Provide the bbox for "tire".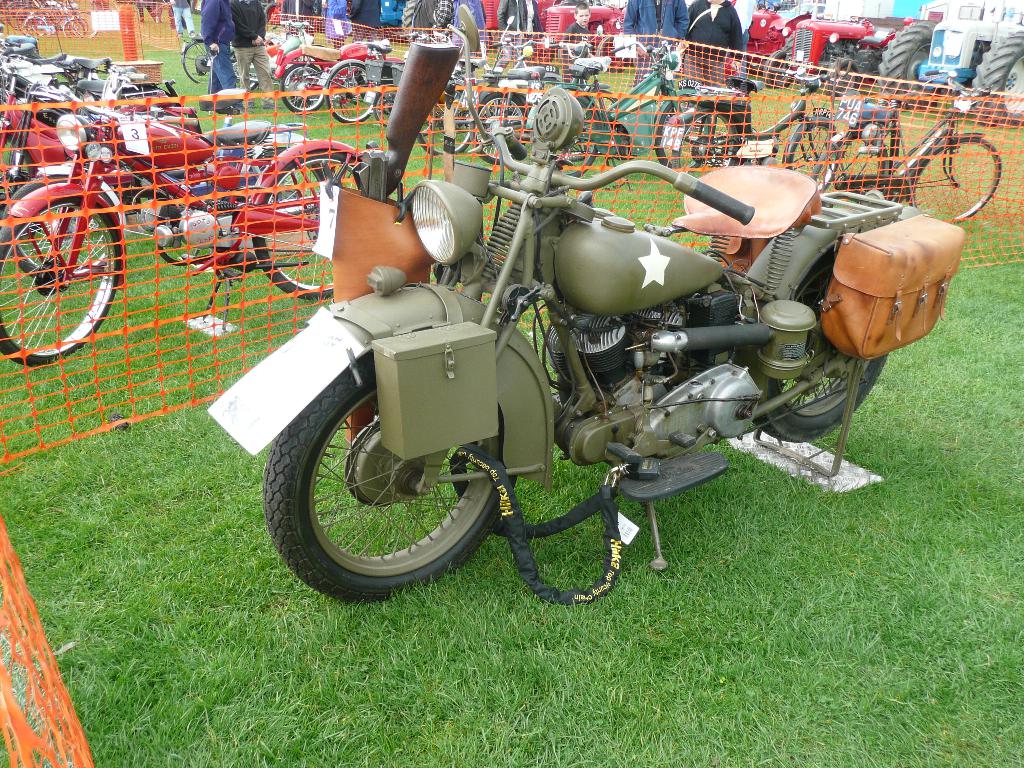
(left=470, top=93, right=528, bottom=164).
